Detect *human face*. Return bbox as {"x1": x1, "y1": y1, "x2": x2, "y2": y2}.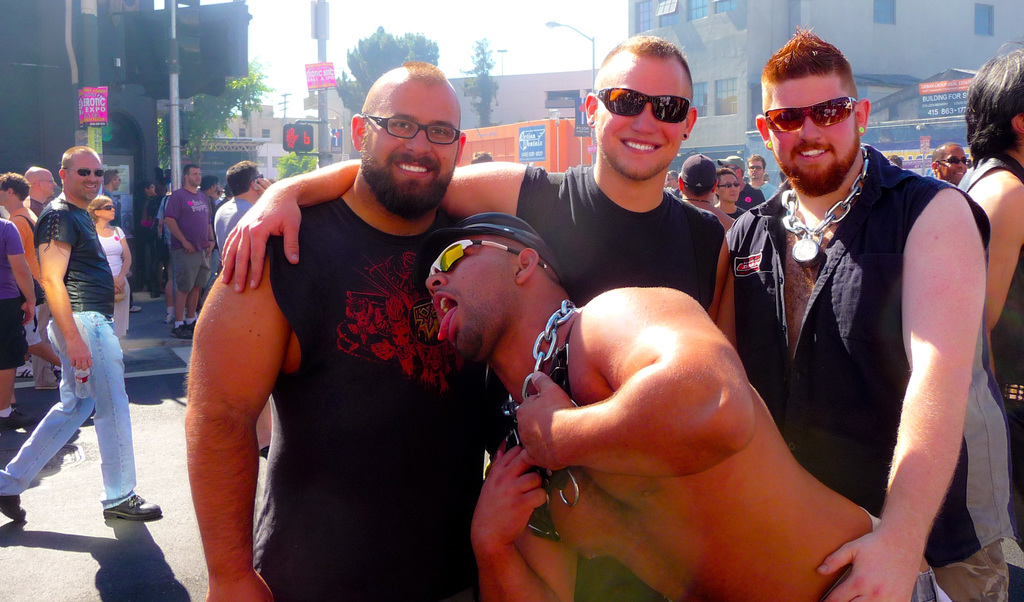
{"x1": 67, "y1": 153, "x2": 104, "y2": 201}.
